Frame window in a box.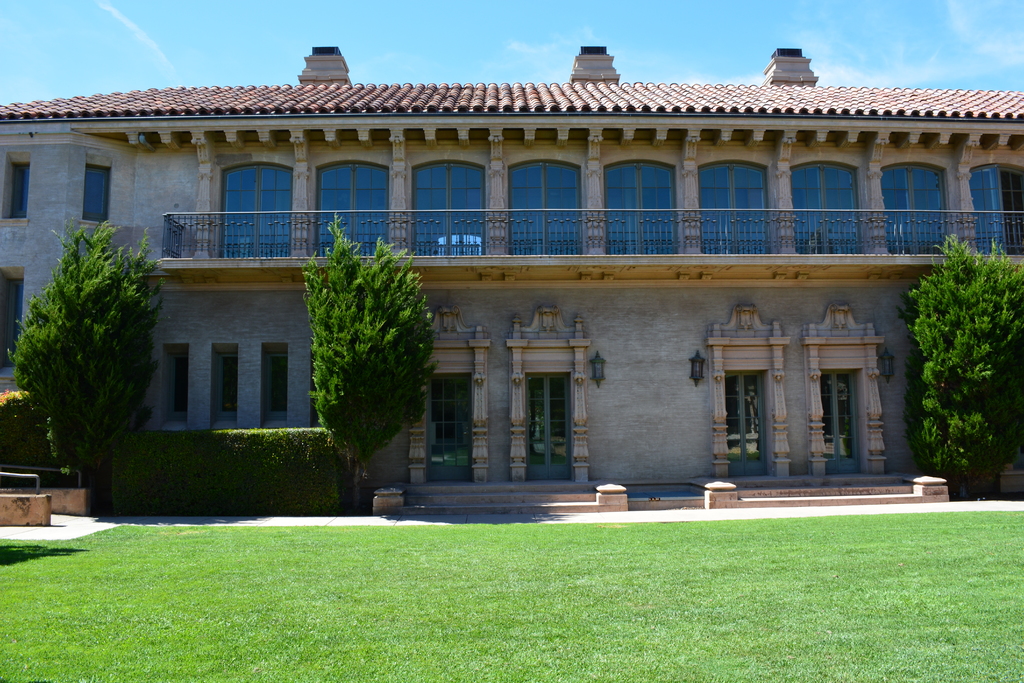
<region>412, 163, 483, 256</region>.
